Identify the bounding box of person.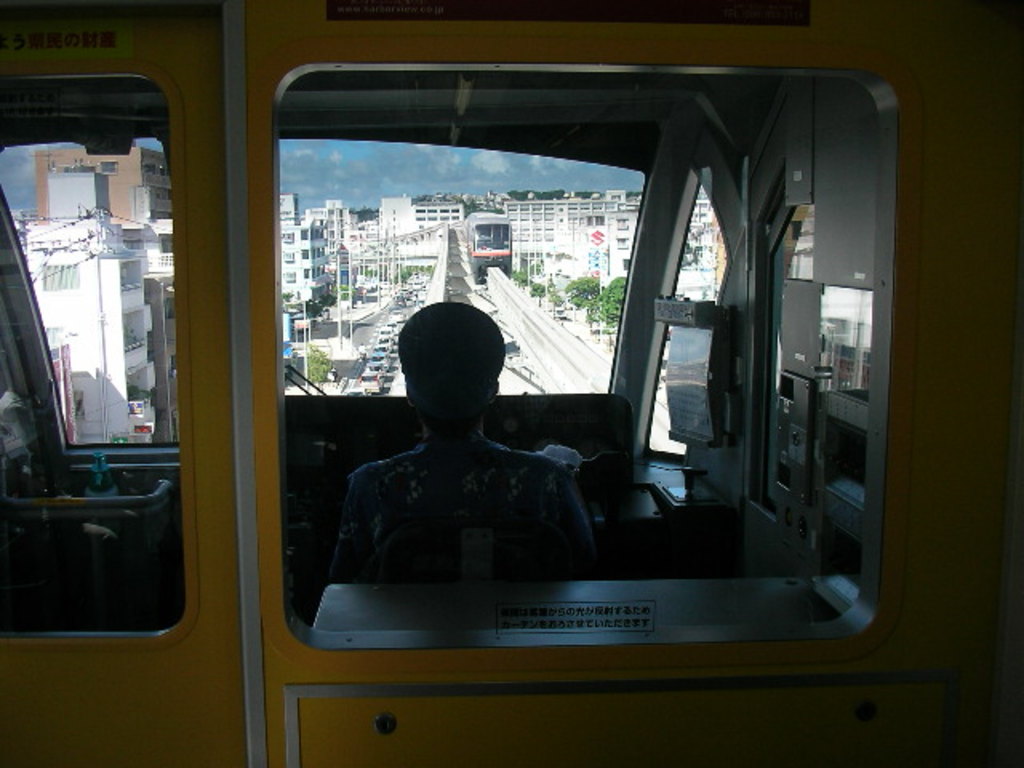
bbox=[330, 301, 597, 581].
